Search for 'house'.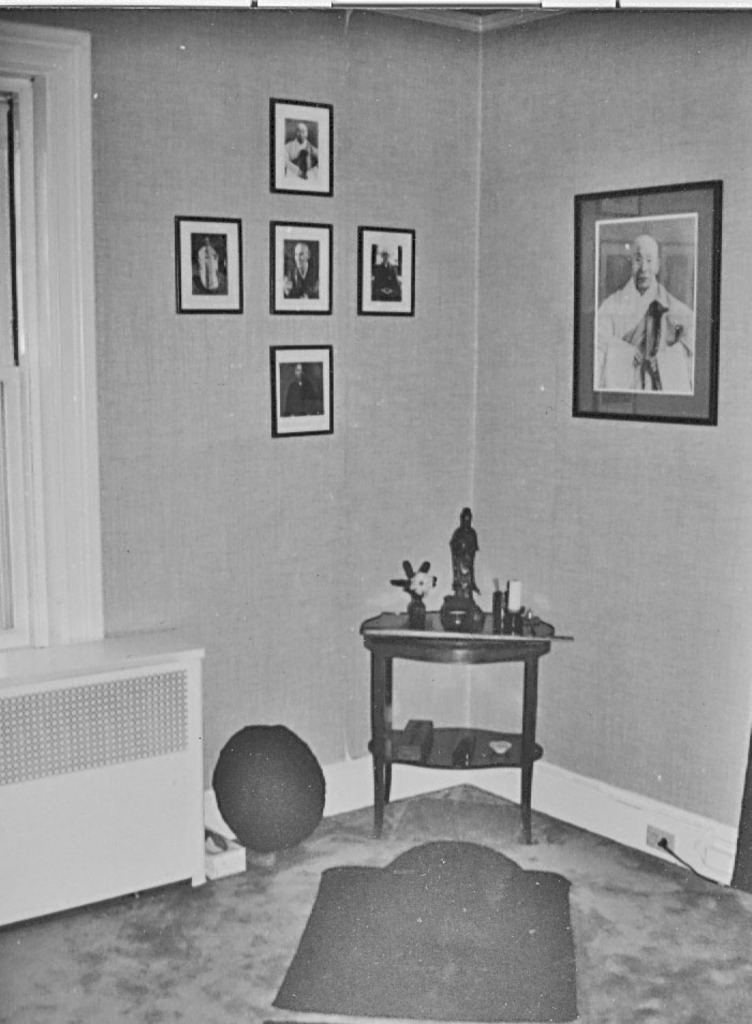
Found at select_region(0, 3, 751, 1012).
